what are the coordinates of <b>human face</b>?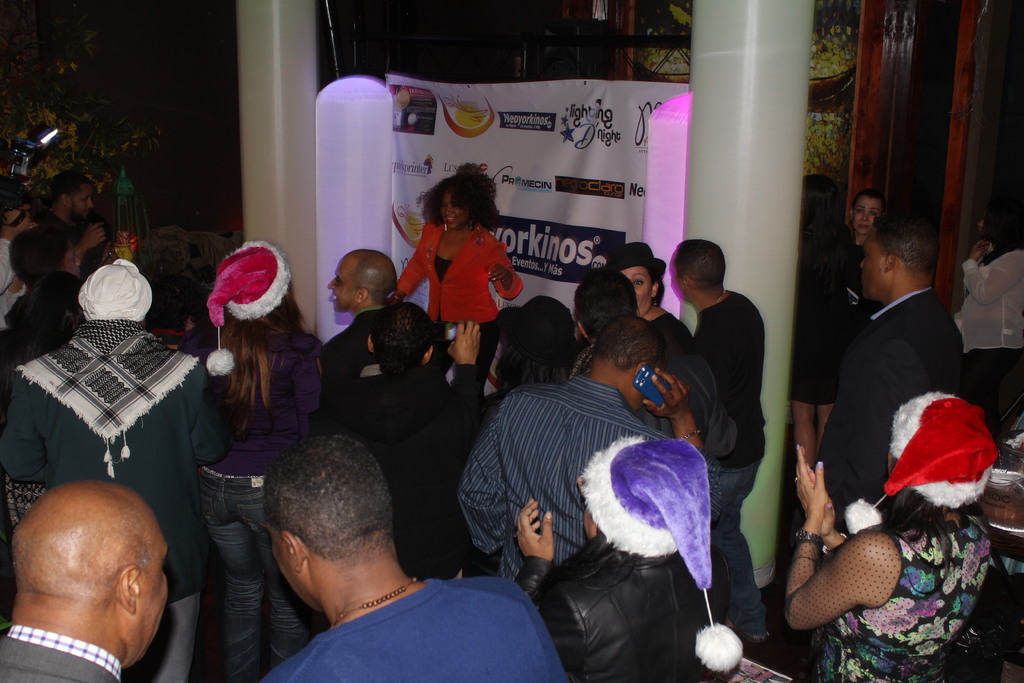
{"x1": 850, "y1": 193, "x2": 881, "y2": 238}.
